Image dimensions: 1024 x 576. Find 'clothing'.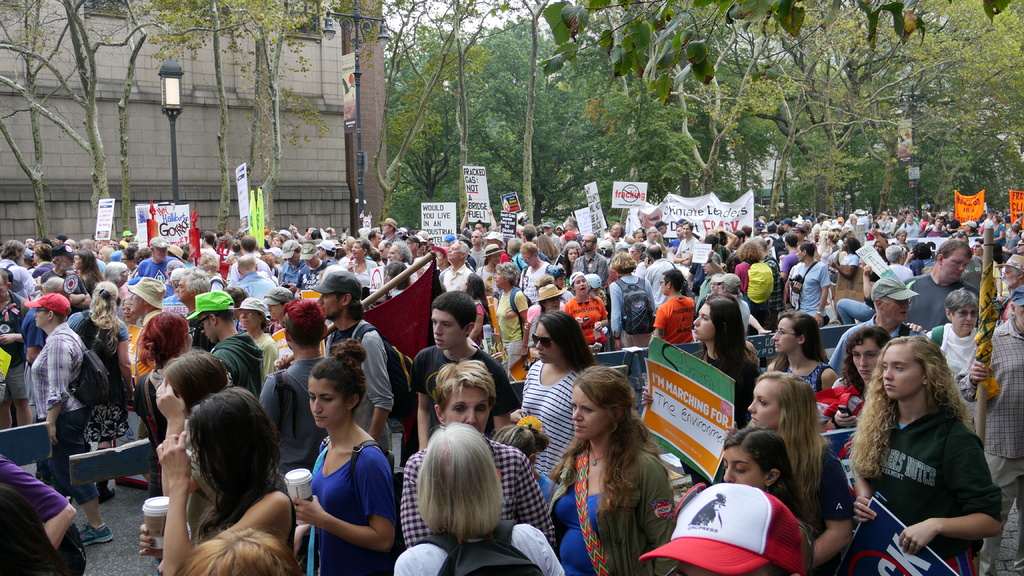
bbox(524, 360, 579, 489).
